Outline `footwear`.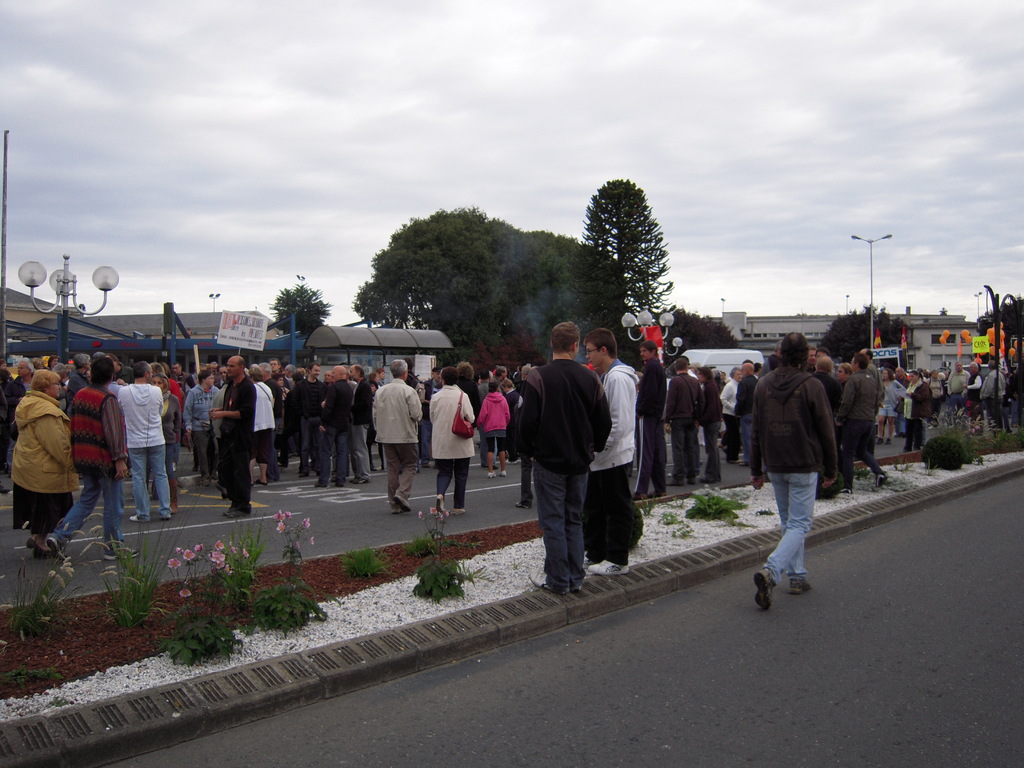
Outline: BBox(349, 478, 369, 487).
